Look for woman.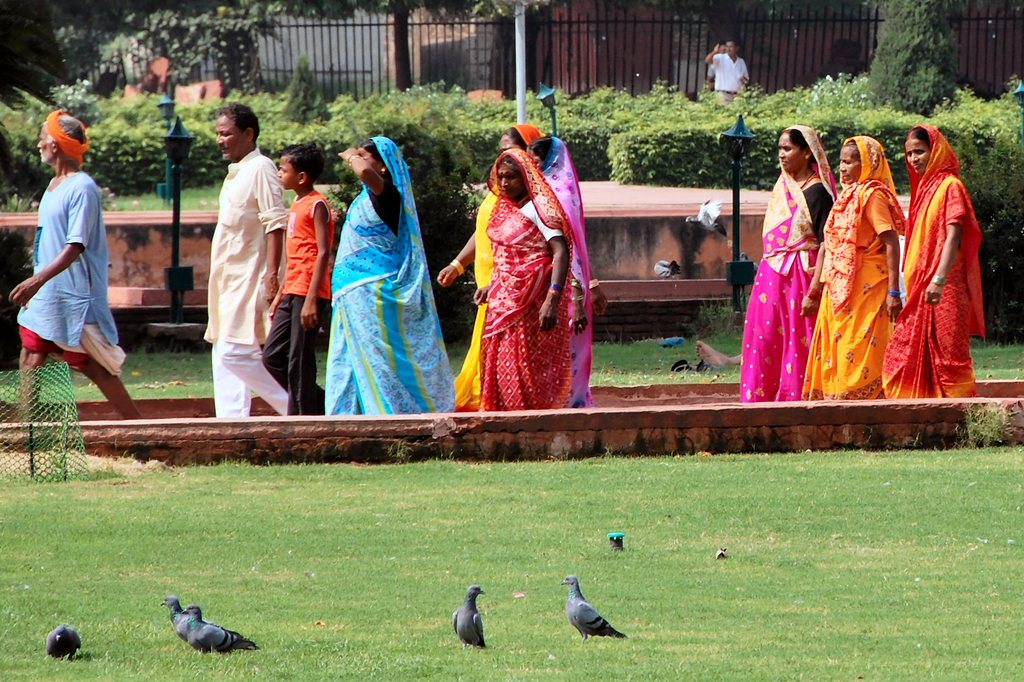
Found: (881, 125, 991, 398).
